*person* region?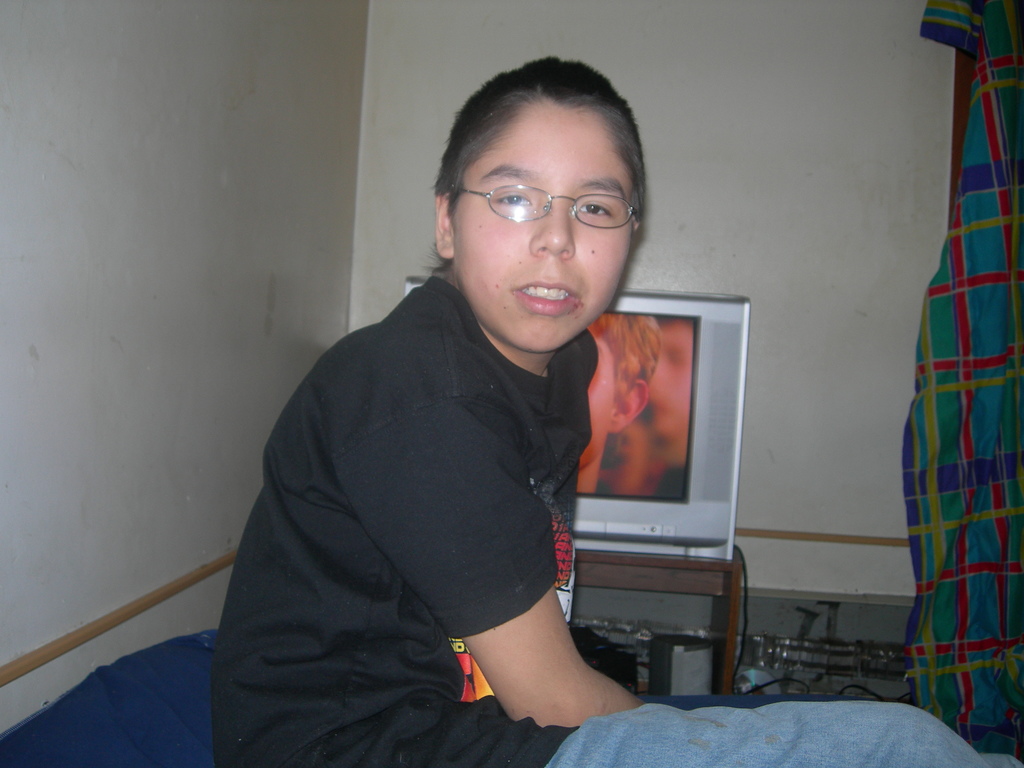
(219, 58, 1012, 767)
